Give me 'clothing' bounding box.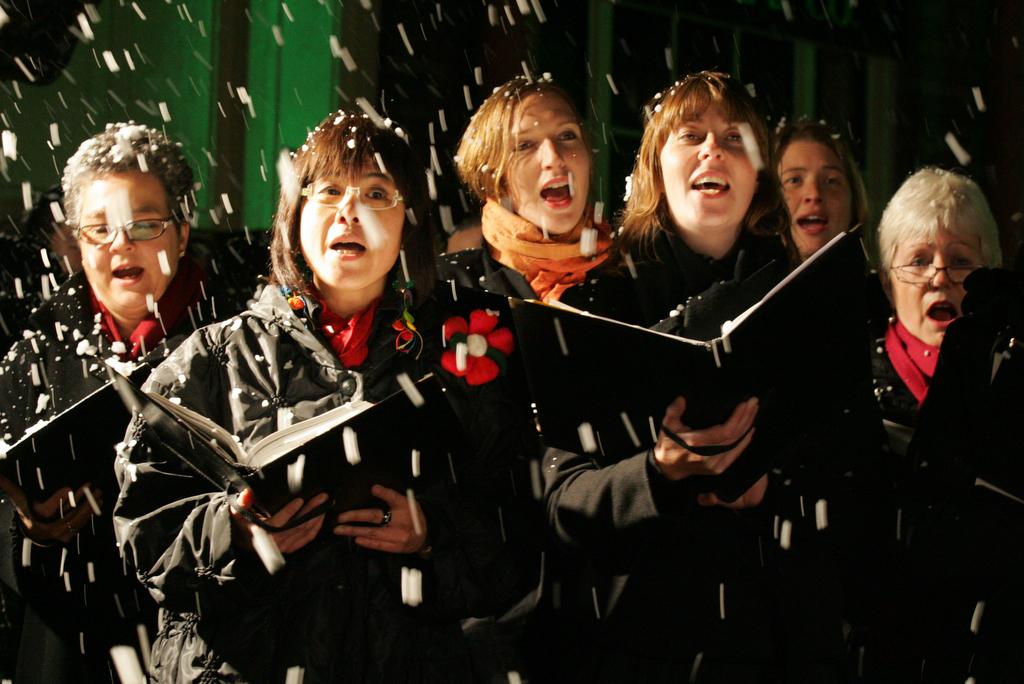
box(860, 331, 1021, 683).
